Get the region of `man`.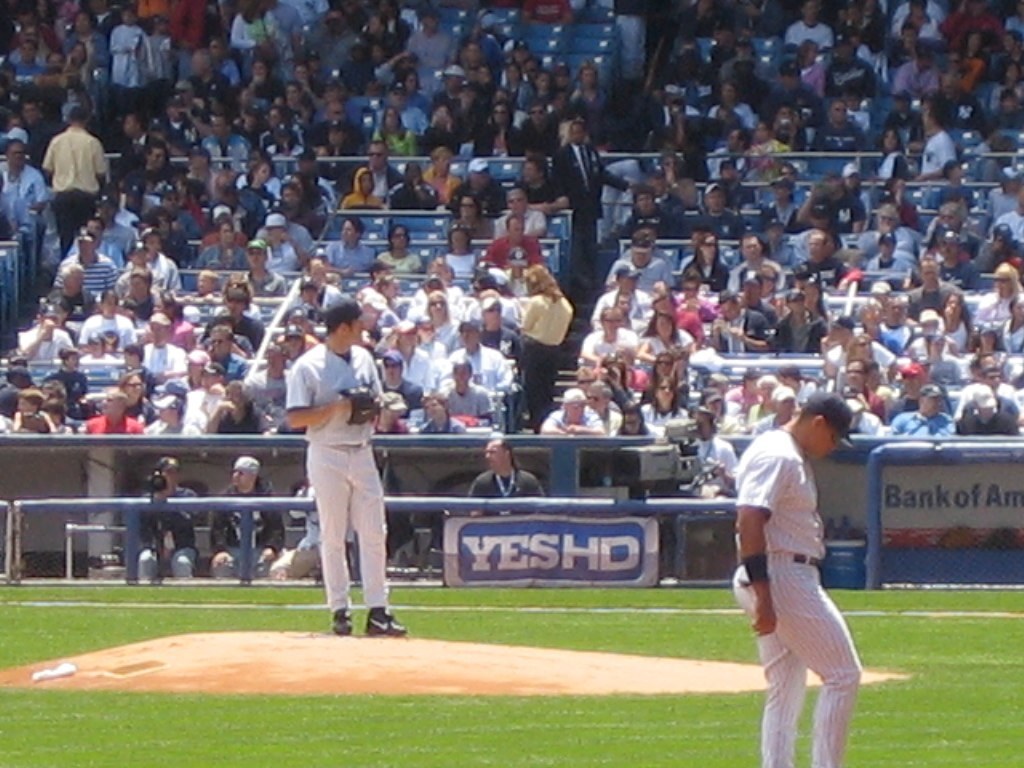
region(50, 228, 120, 301).
